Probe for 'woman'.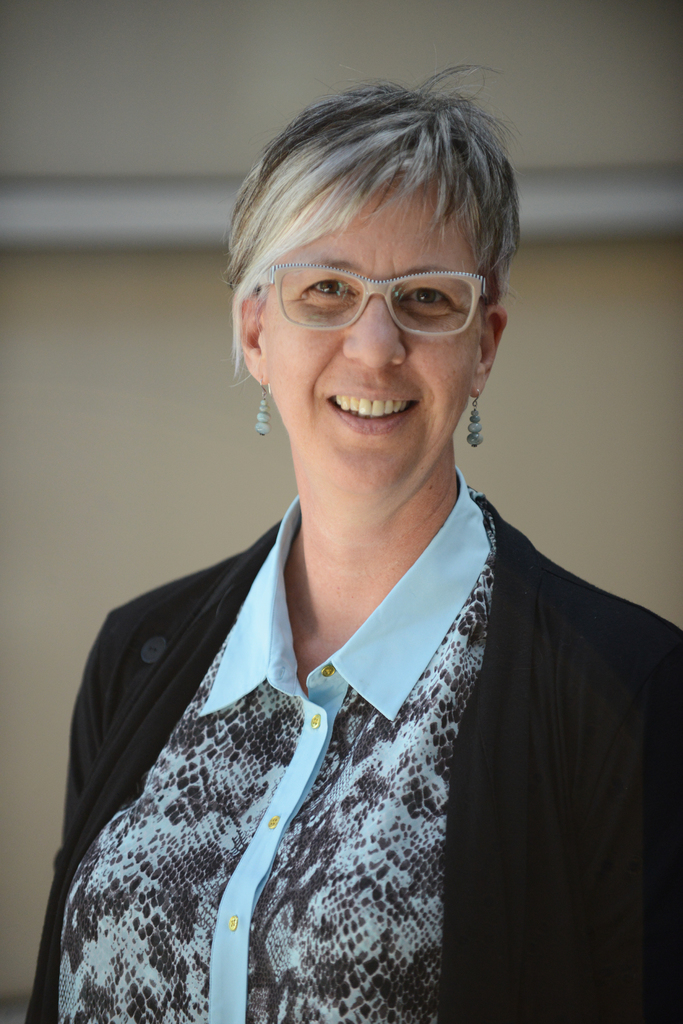
Probe result: [0, 138, 682, 1016].
